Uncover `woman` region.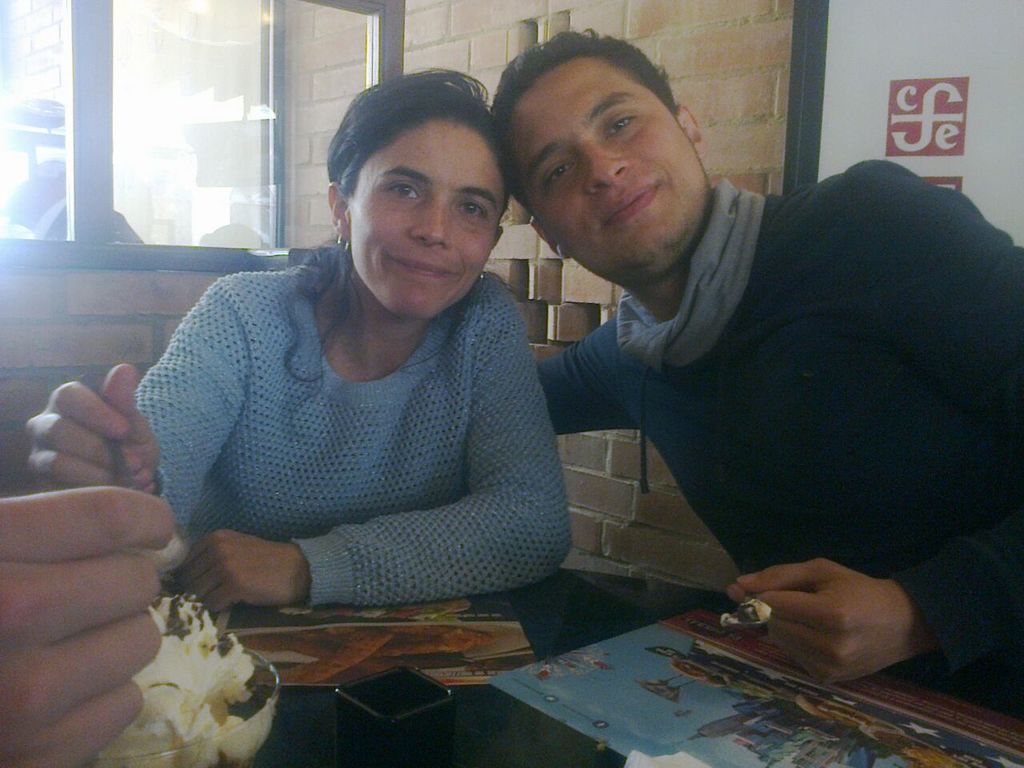
Uncovered: left=84, top=88, right=596, bottom=671.
